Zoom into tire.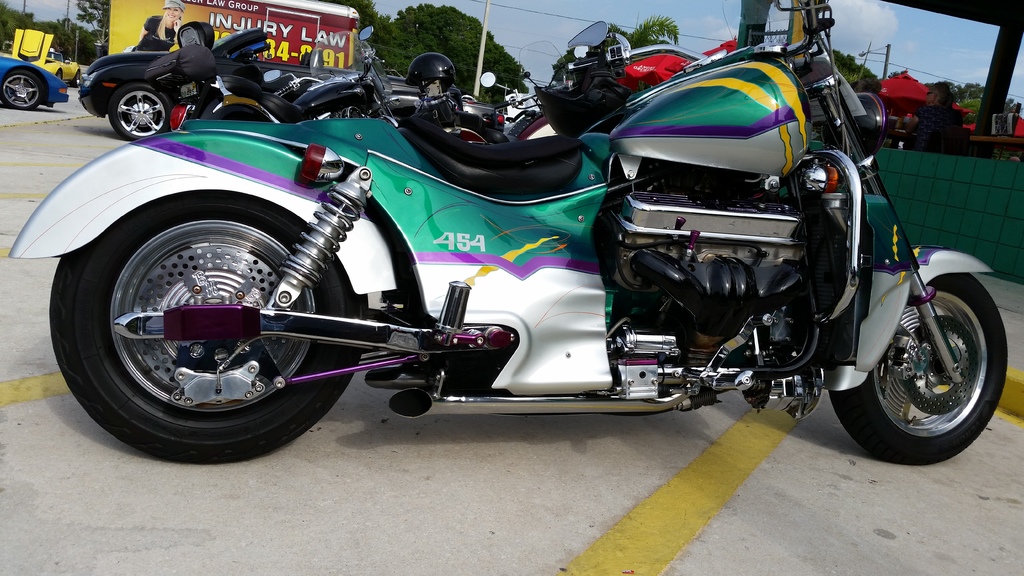
Zoom target: box(831, 271, 1007, 462).
